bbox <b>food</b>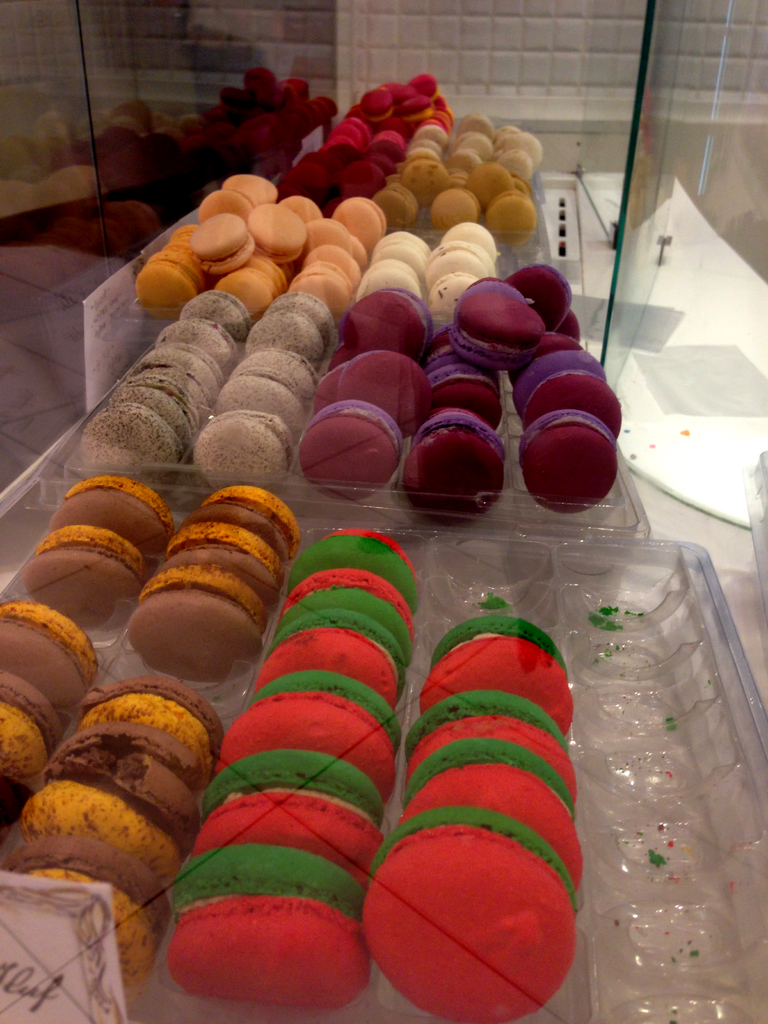
BBox(511, 349, 609, 421)
